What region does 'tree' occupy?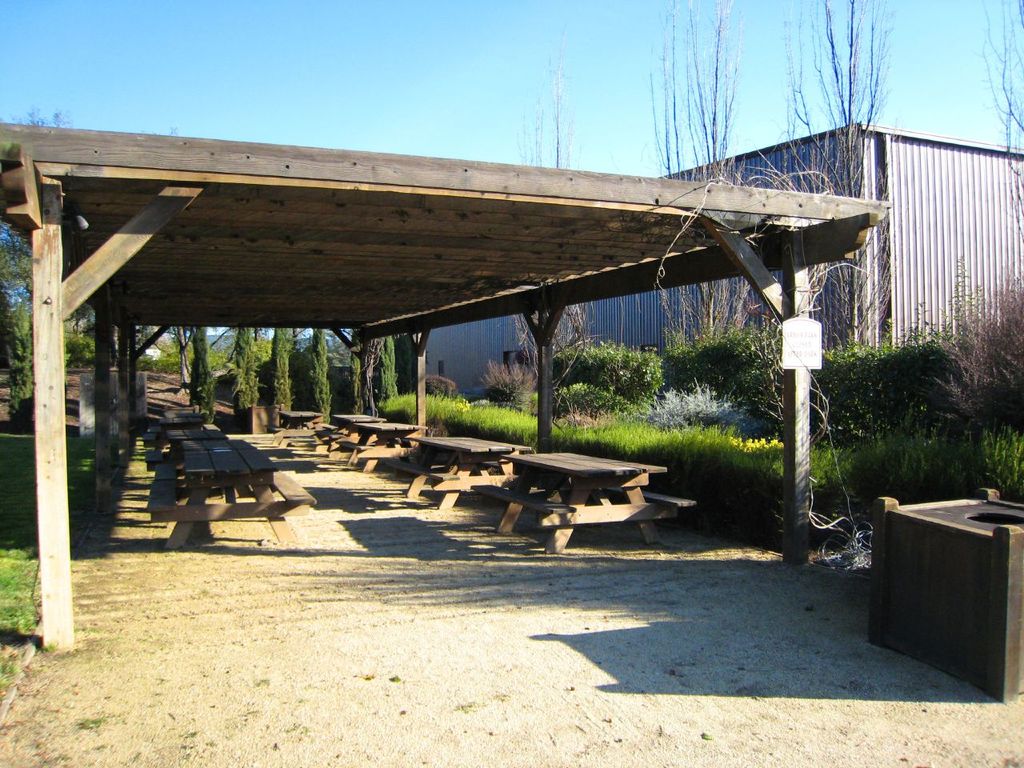
bbox=[637, 0, 747, 366].
